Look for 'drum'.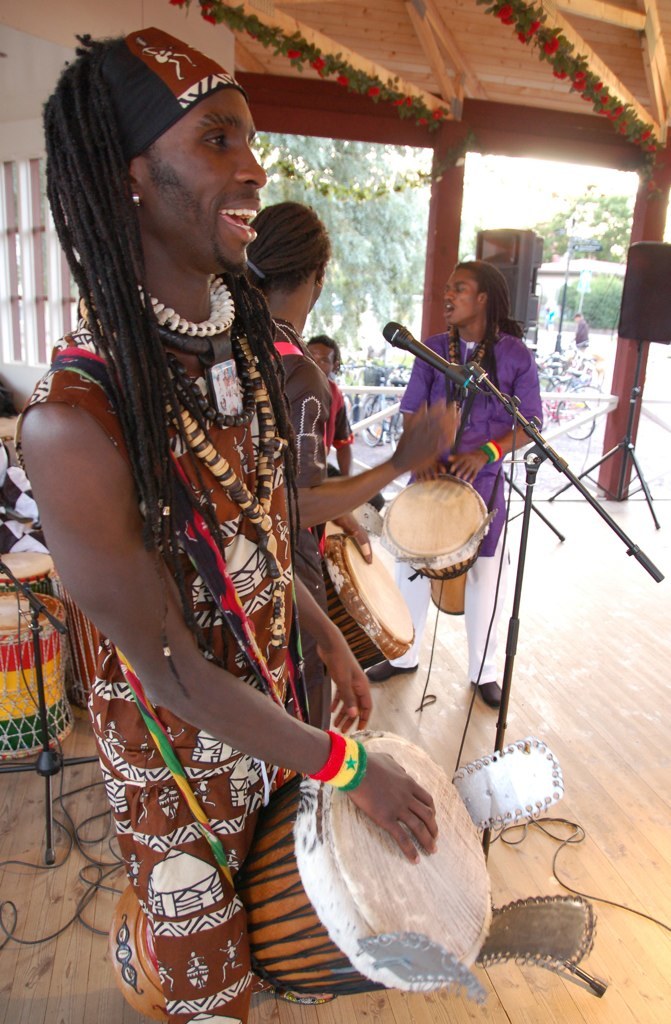
Found: l=0, t=591, r=65, b=763.
